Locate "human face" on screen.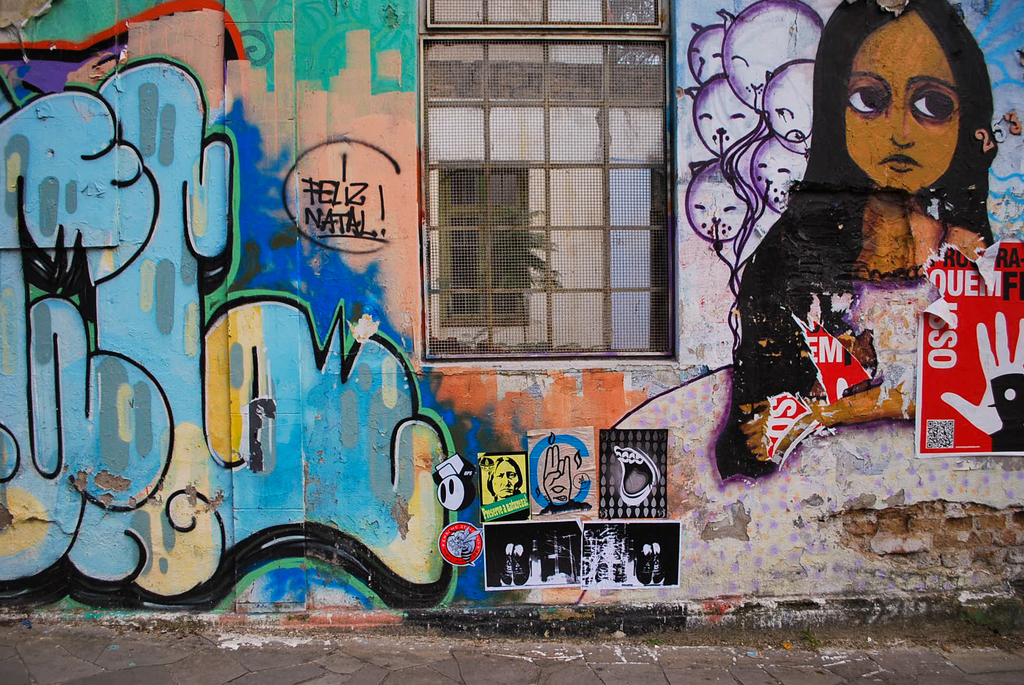
On screen at 847 12 958 191.
